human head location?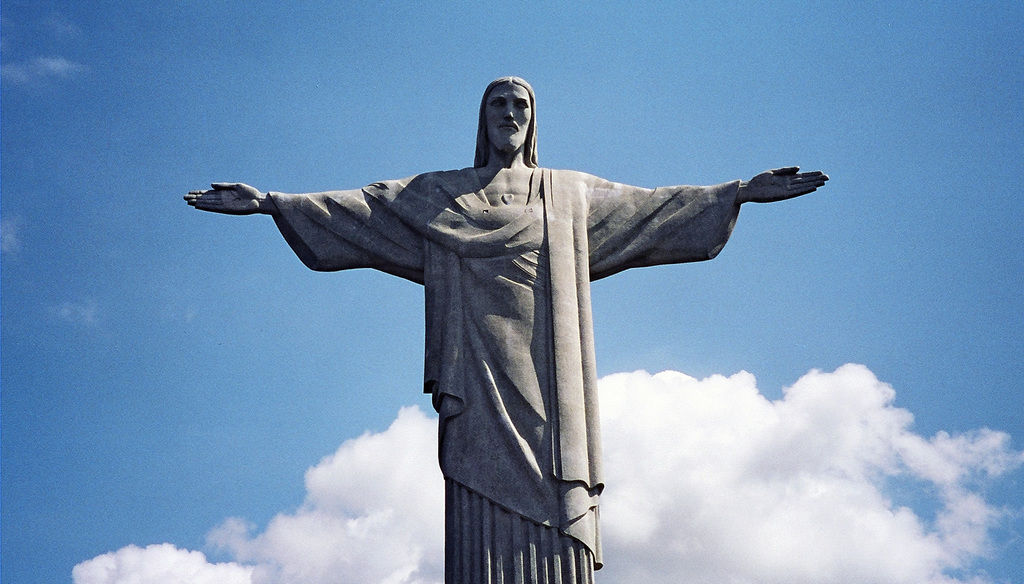
<region>480, 74, 534, 158</region>
